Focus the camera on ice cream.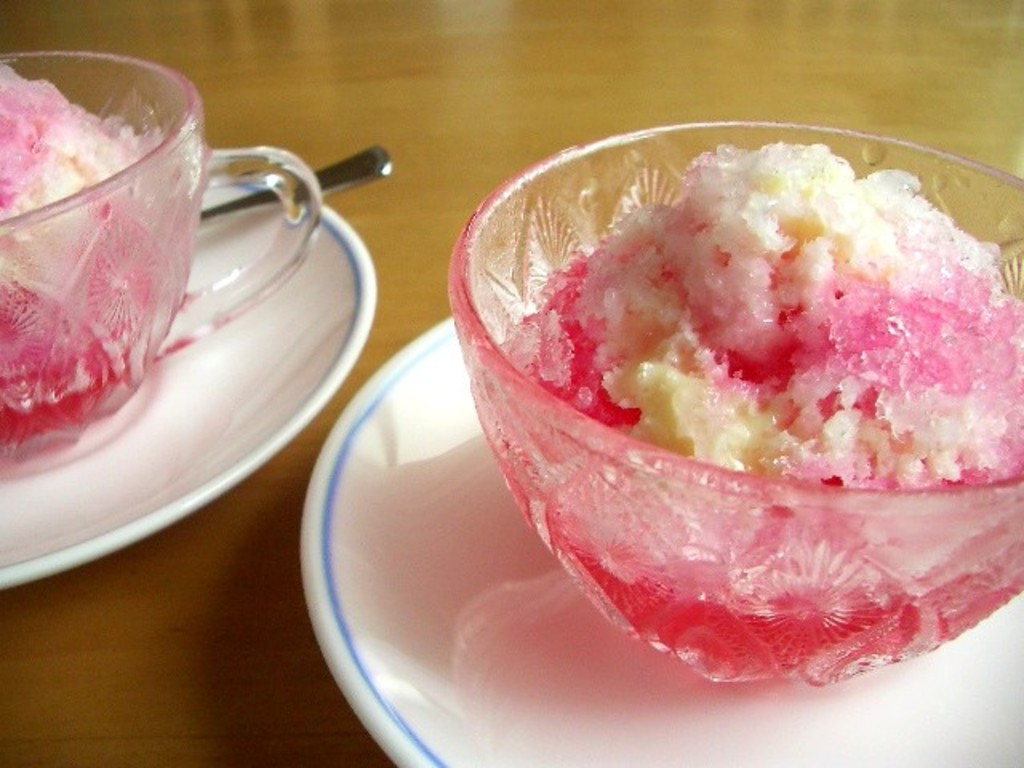
Focus region: (left=482, top=134, right=1022, bottom=677).
